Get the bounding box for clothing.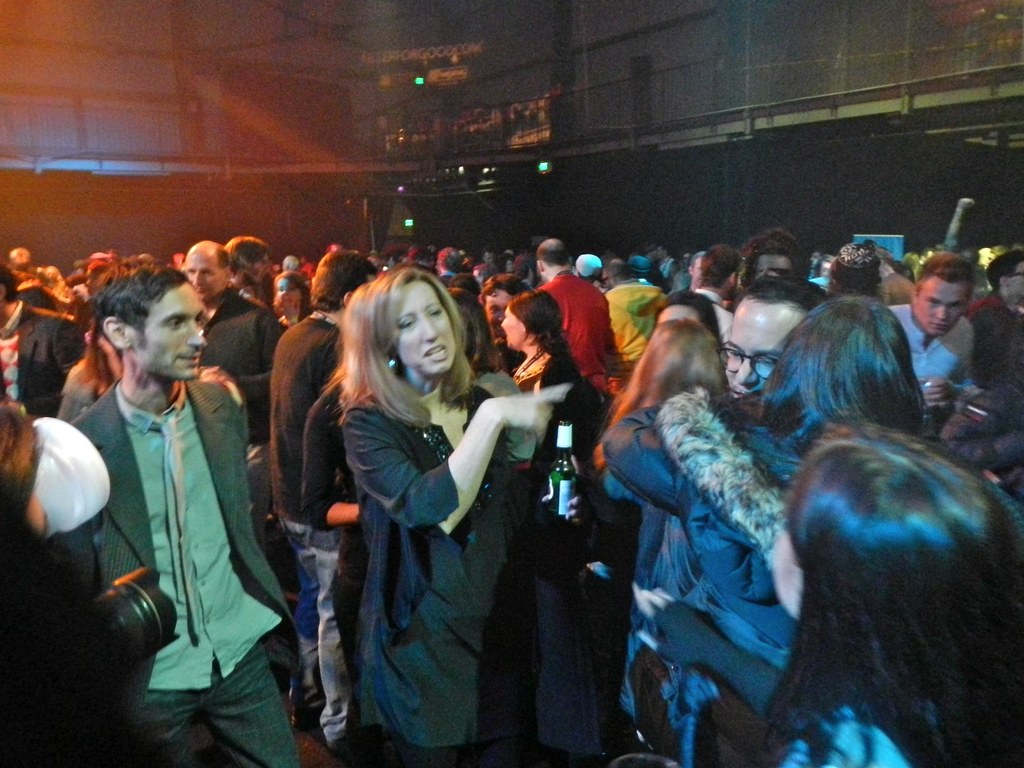
region(0, 302, 83, 415).
